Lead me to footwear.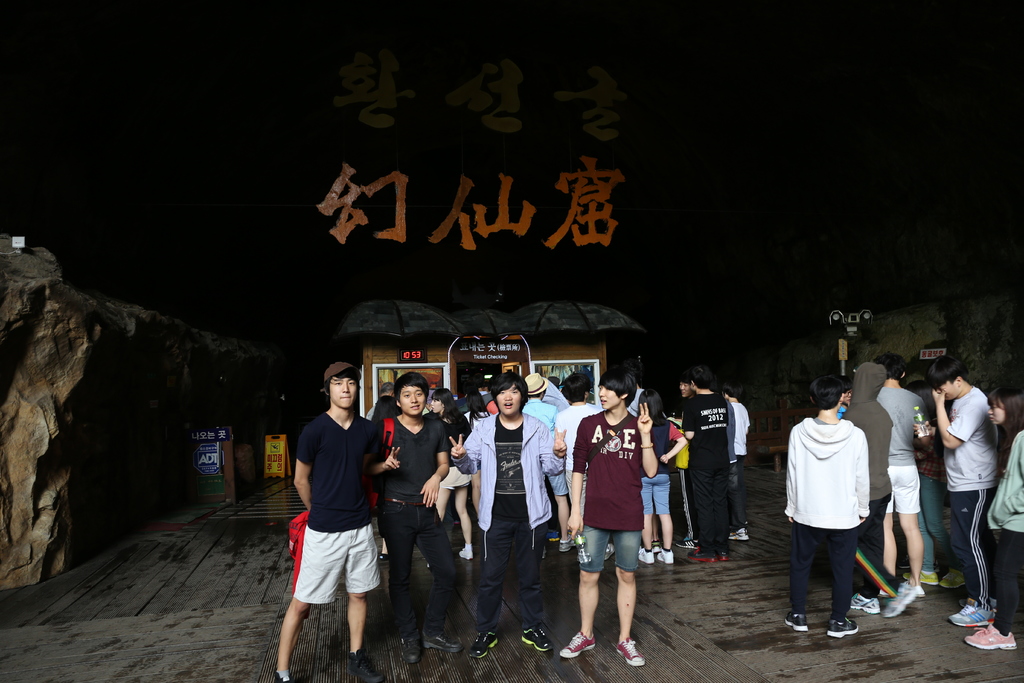
Lead to left=825, top=619, right=855, bottom=640.
